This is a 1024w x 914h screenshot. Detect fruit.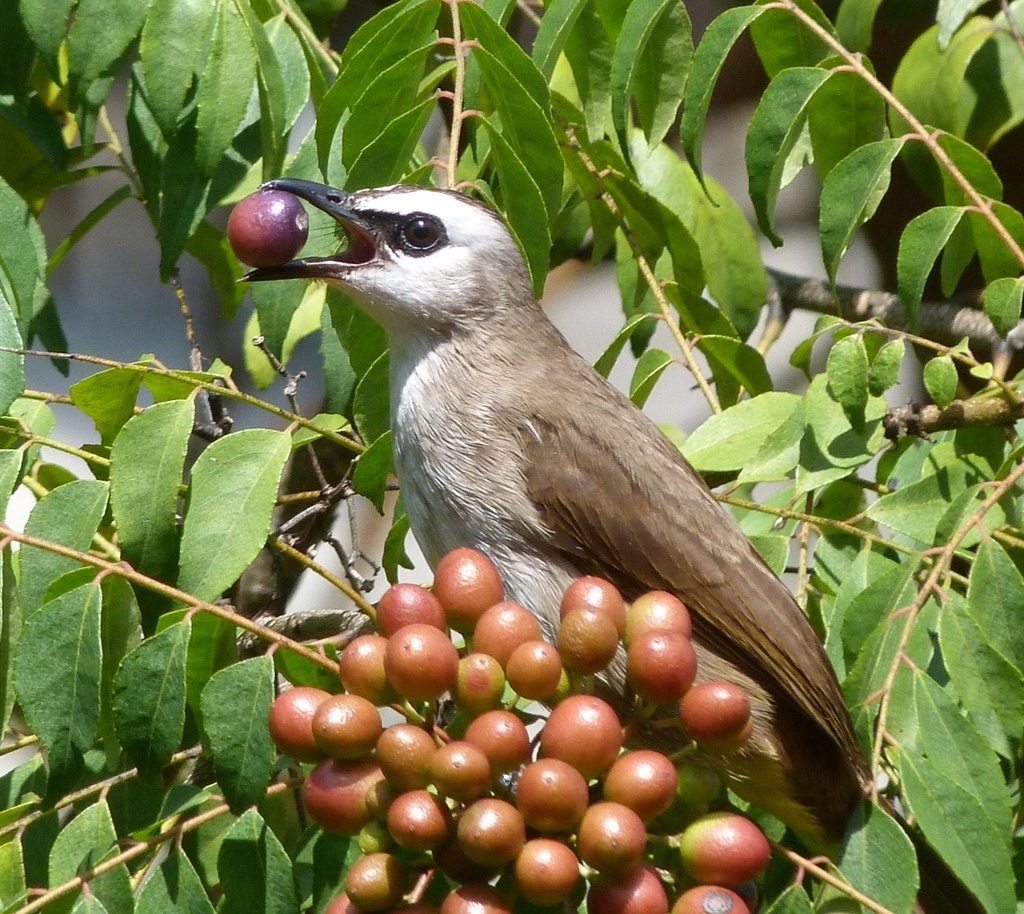
(x1=671, y1=886, x2=756, y2=913).
